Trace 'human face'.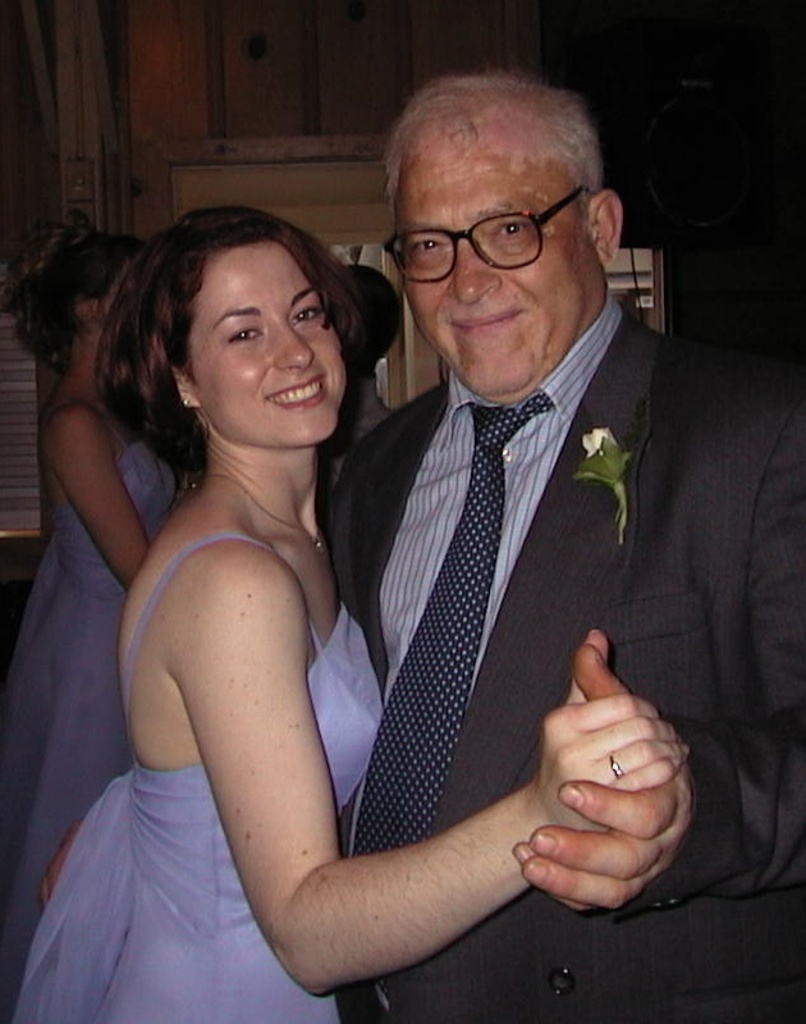
Traced to x1=402, y1=140, x2=592, y2=397.
